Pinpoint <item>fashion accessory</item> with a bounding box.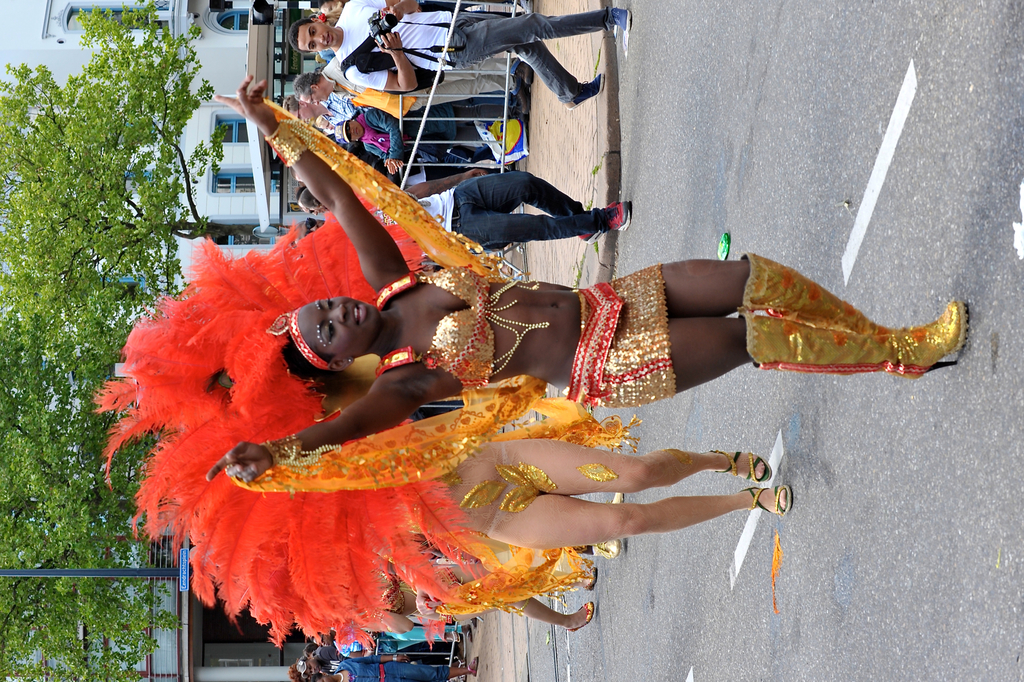
[x1=605, y1=4, x2=633, y2=33].
